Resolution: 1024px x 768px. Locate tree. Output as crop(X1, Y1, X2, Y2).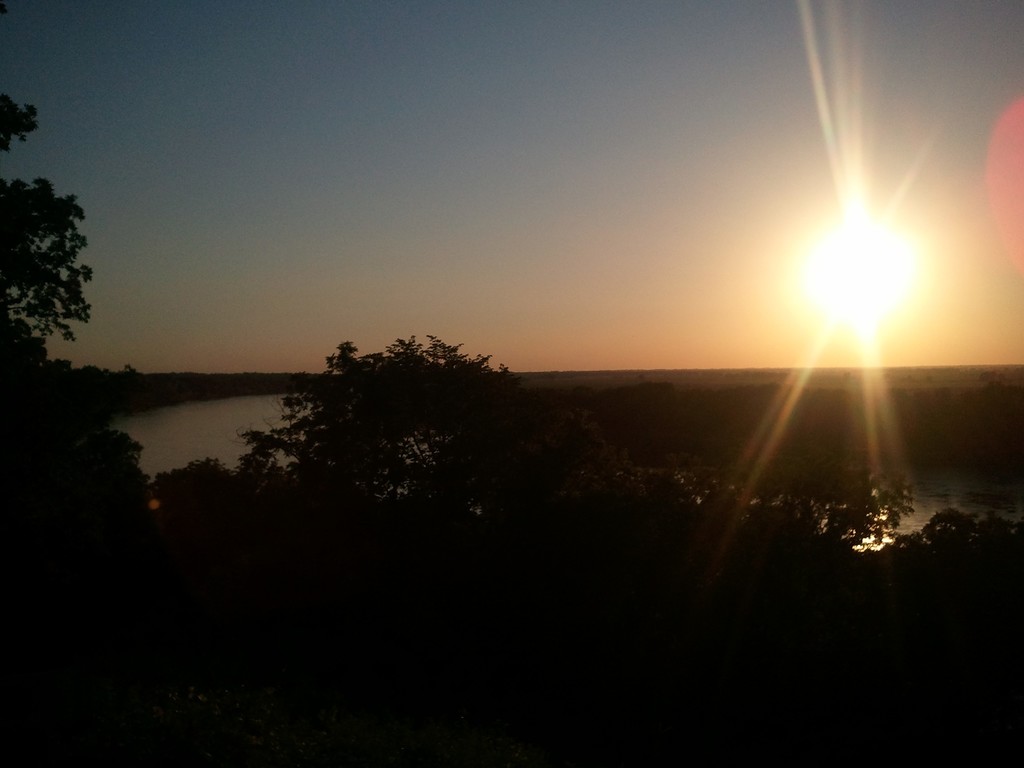
crop(49, 332, 1023, 767).
